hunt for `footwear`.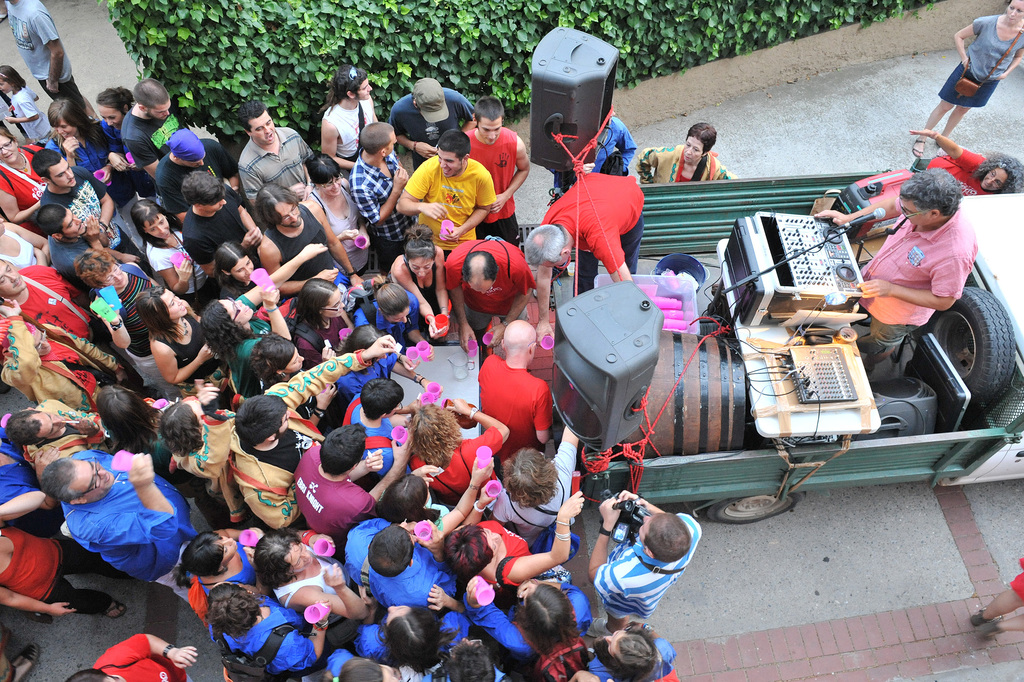
Hunted down at 970:607:986:627.
